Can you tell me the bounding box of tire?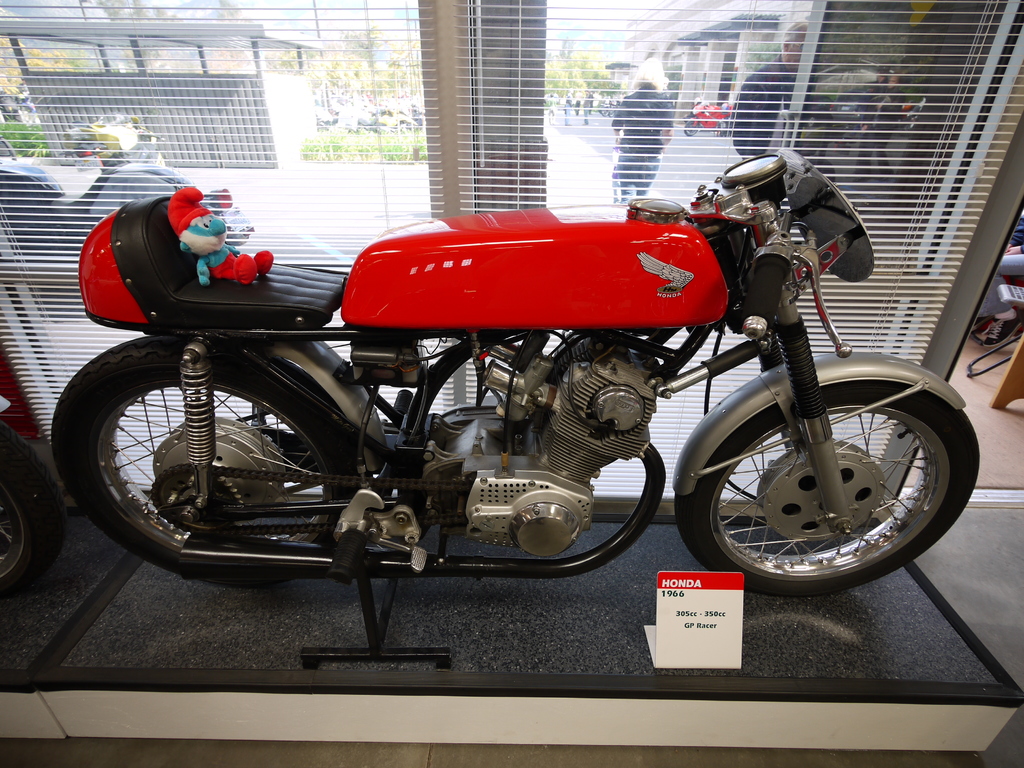
box(72, 329, 376, 581).
